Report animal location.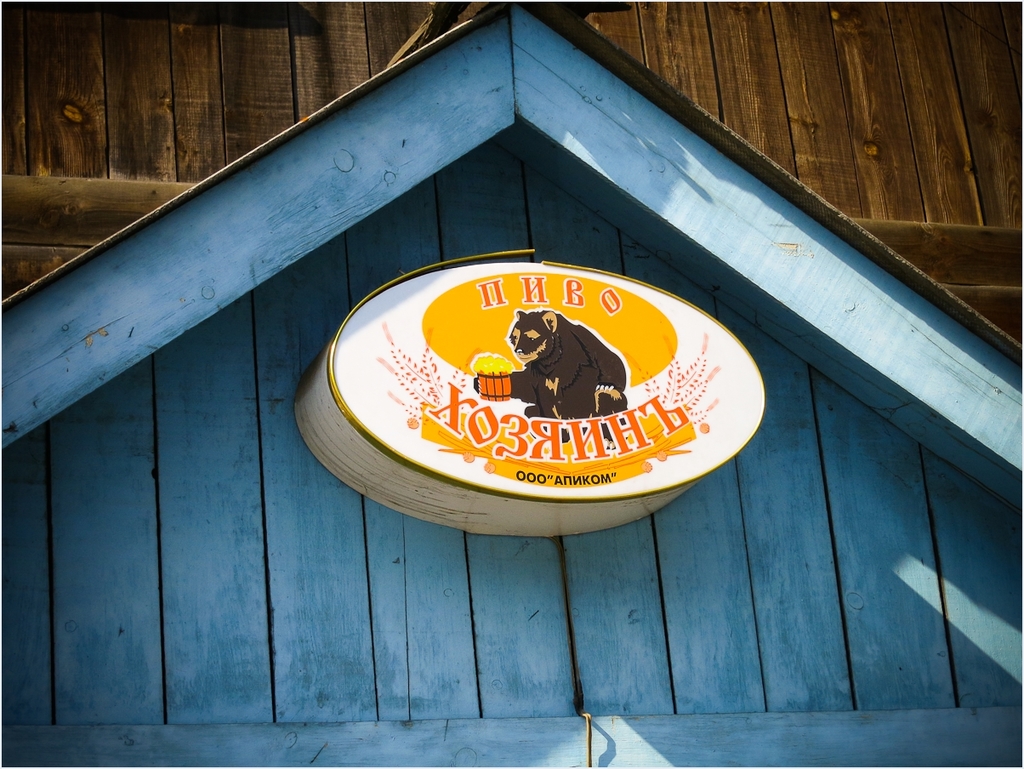
Report: <bbox>474, 309, 627, 442</bbox>.
